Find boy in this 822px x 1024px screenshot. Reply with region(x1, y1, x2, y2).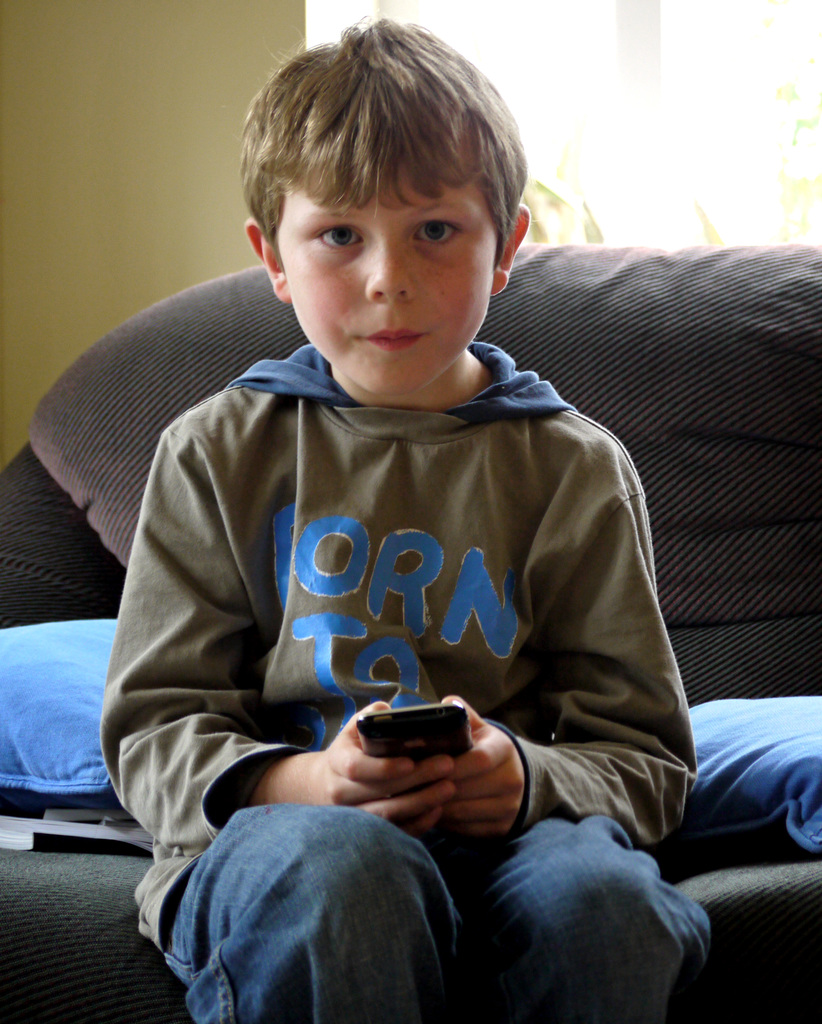
region(84, 0, 690, 945).
